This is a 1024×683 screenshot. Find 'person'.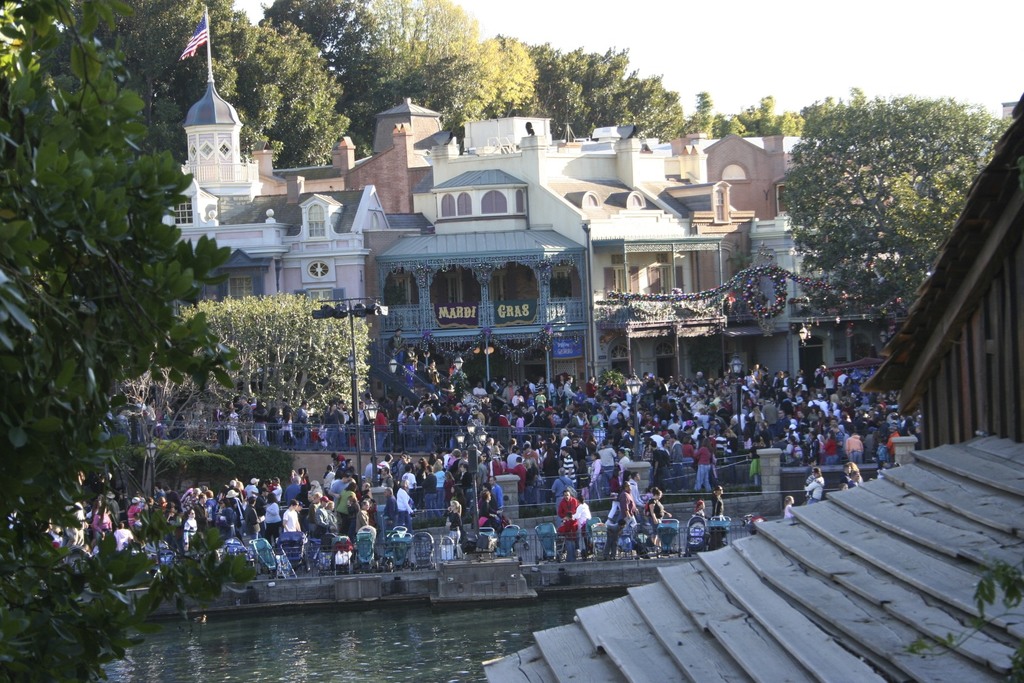
Bounding box: Rect(553, 484, 585, 563).
